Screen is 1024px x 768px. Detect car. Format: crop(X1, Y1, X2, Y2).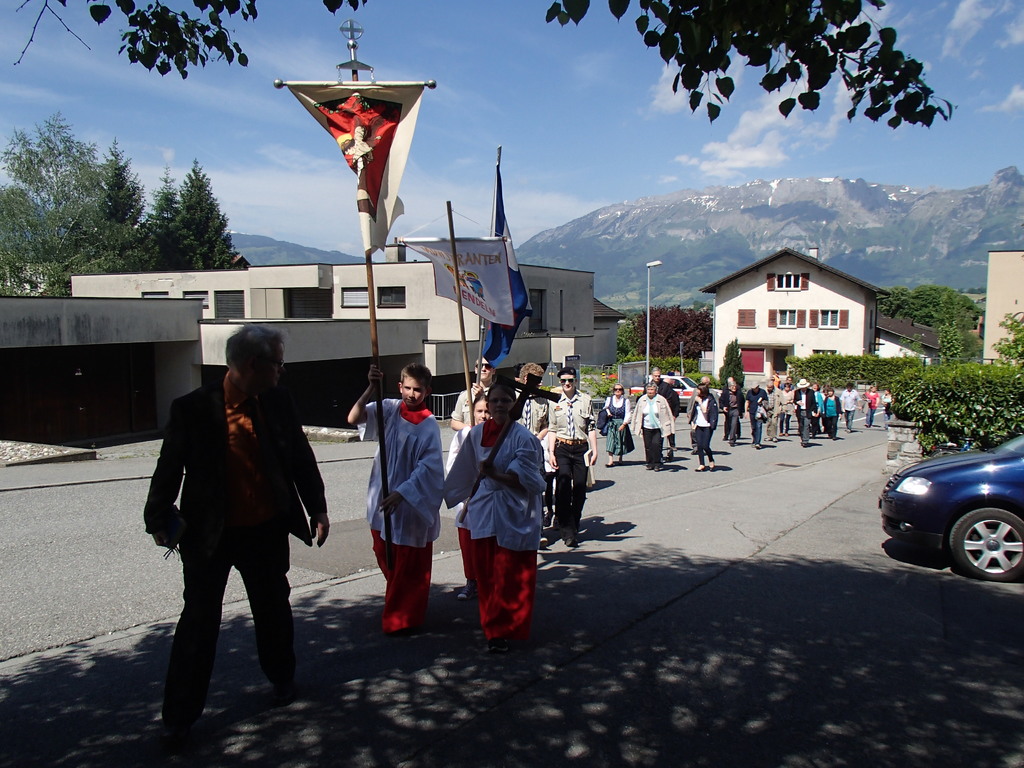
crop(654, 367, 723, 416).
